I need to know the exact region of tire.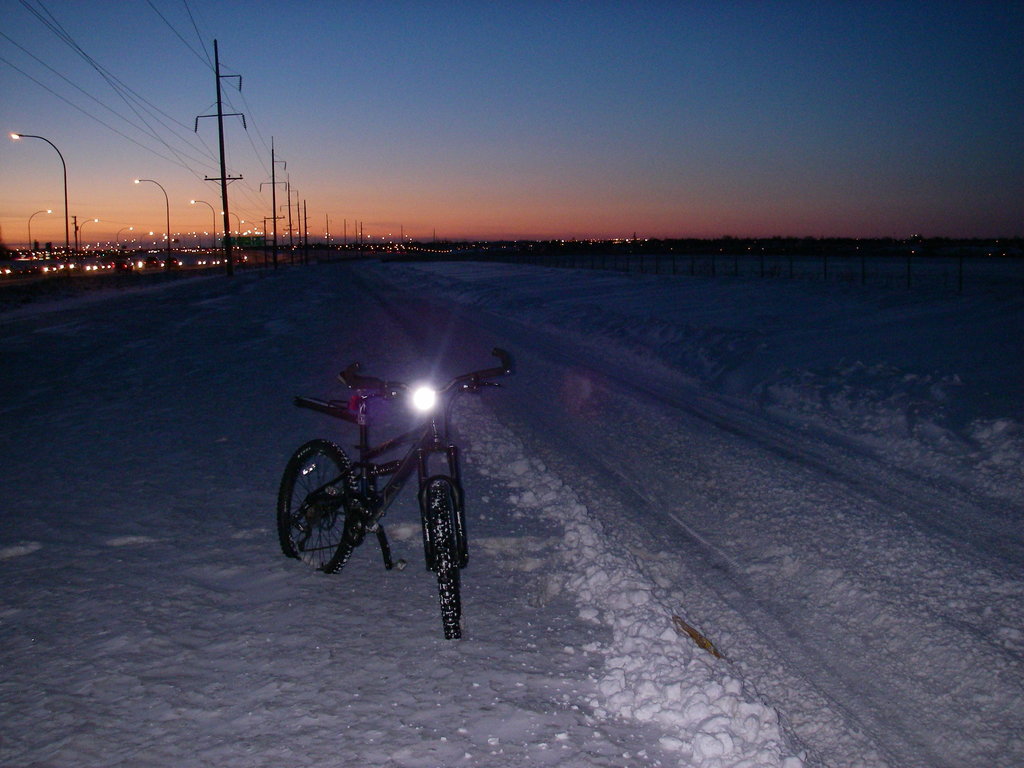
Region: (265,440,355,573).
